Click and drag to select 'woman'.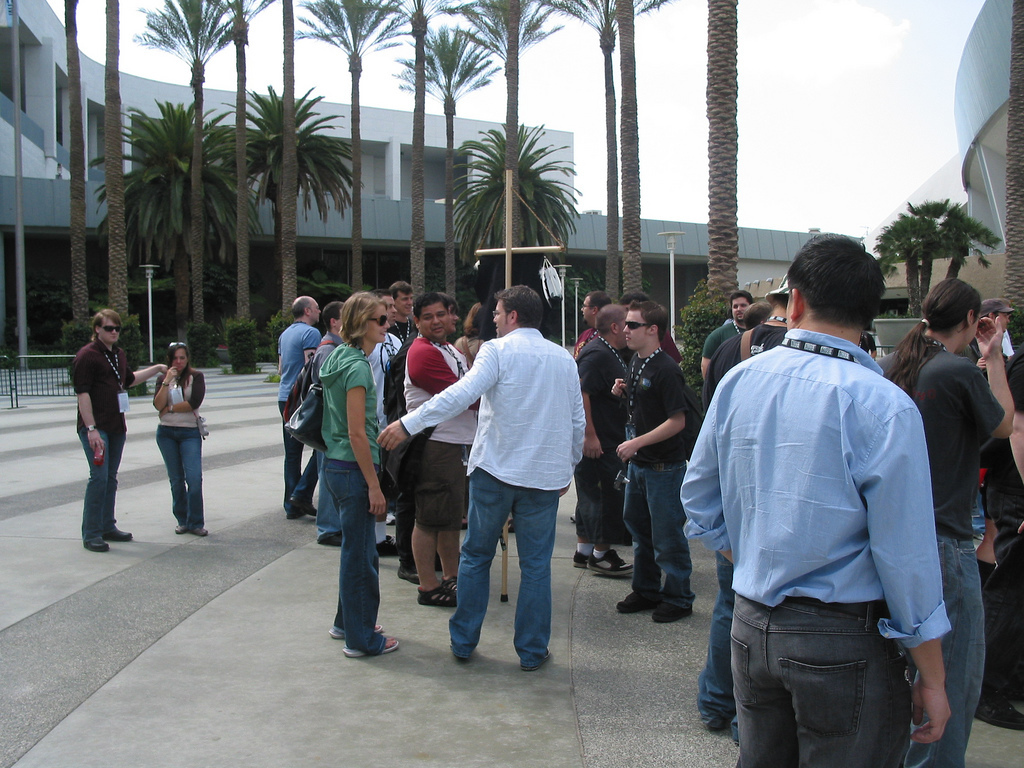
Selection: {"left": 150, "top": 341, "right": 209, "bottom": 537}.
